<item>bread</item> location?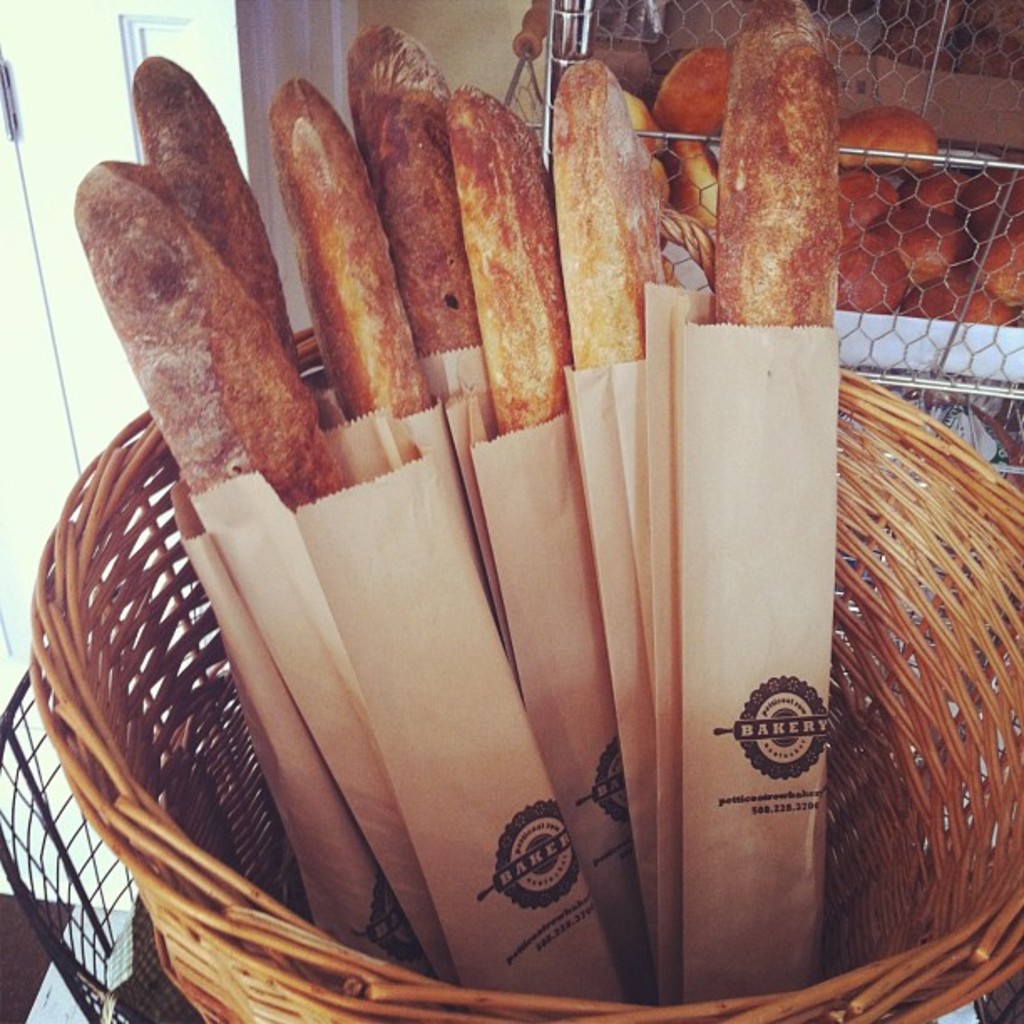
{"x1": 728, "y1": 3, "x2": 835, "y2": 992}
